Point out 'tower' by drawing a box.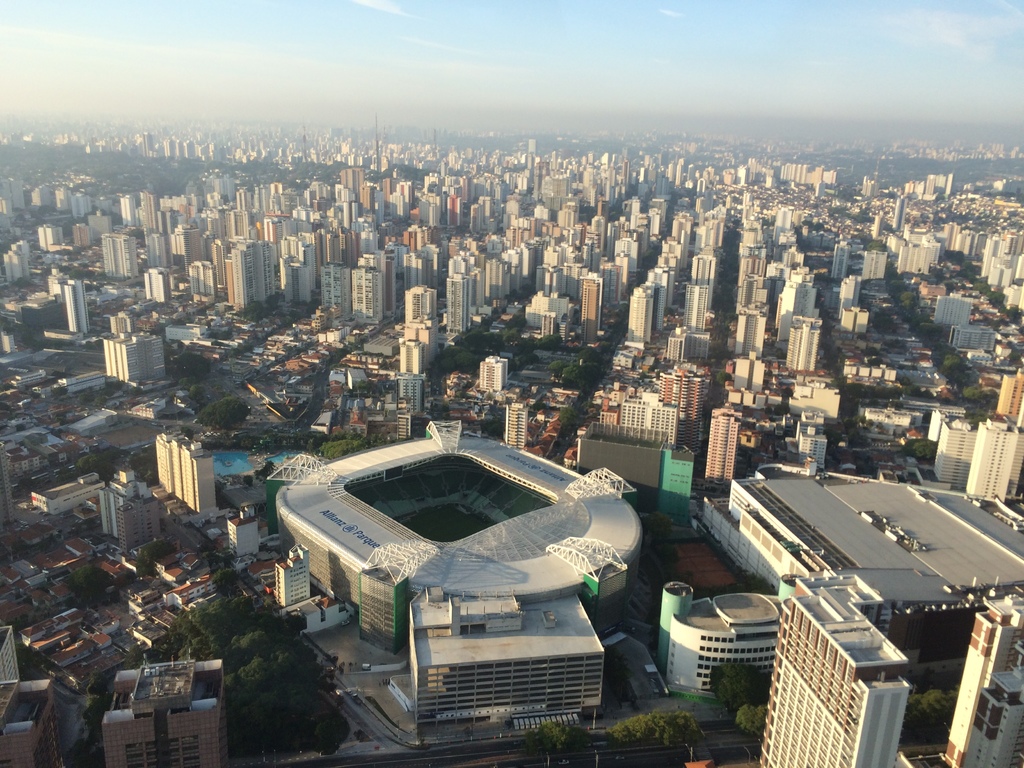
(321,260,344,311).
